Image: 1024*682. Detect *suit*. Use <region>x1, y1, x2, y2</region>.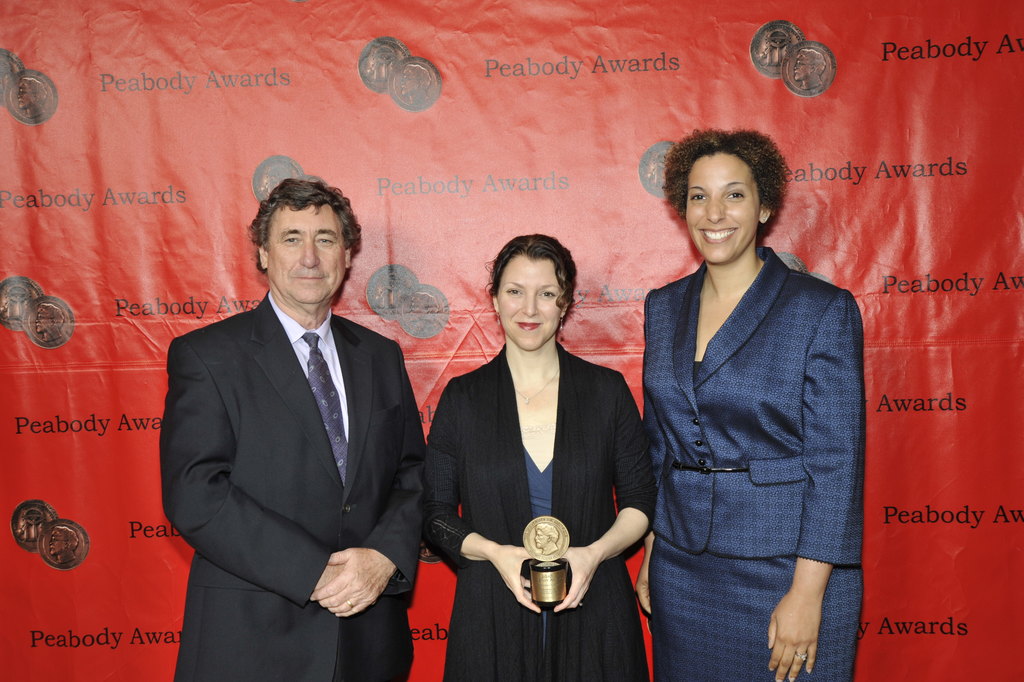
<region>169, 165, 437, 666</region>.
